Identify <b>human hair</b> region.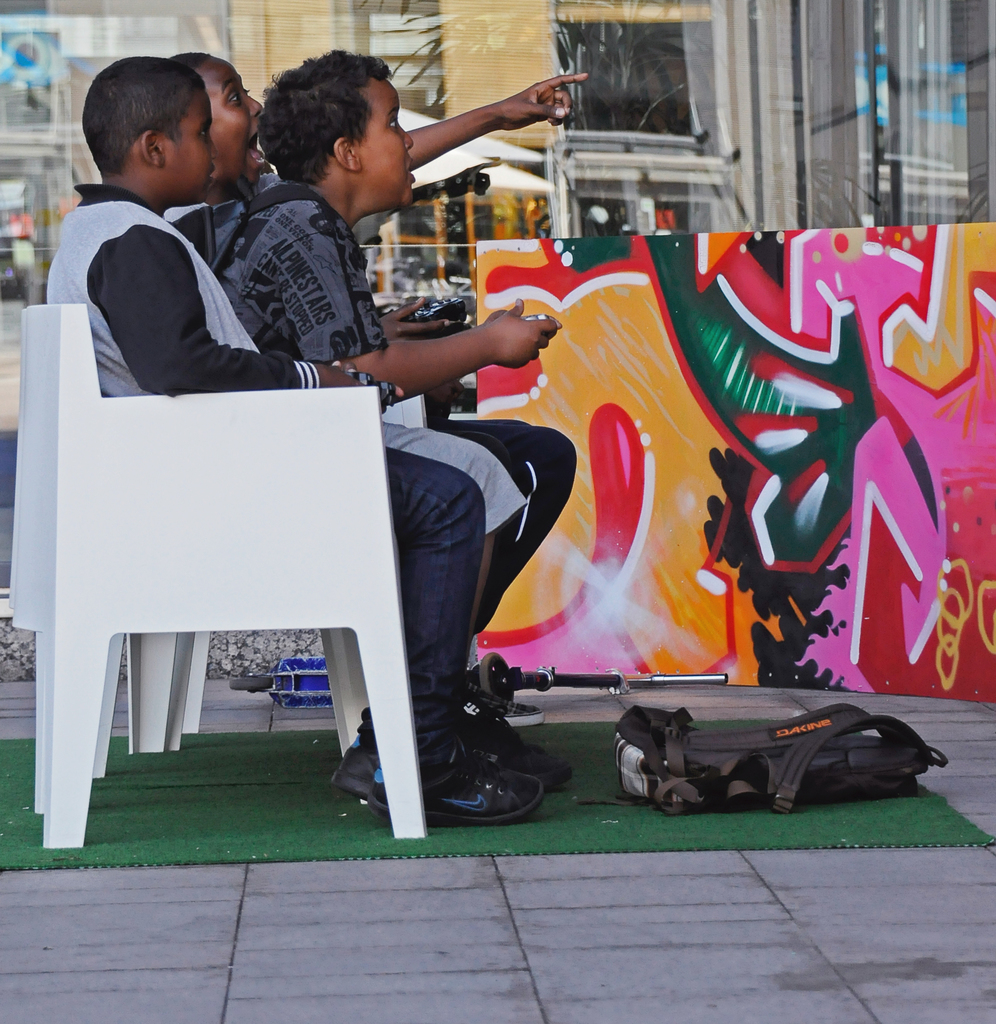
Region: box=[81, 42, 198, 179].
